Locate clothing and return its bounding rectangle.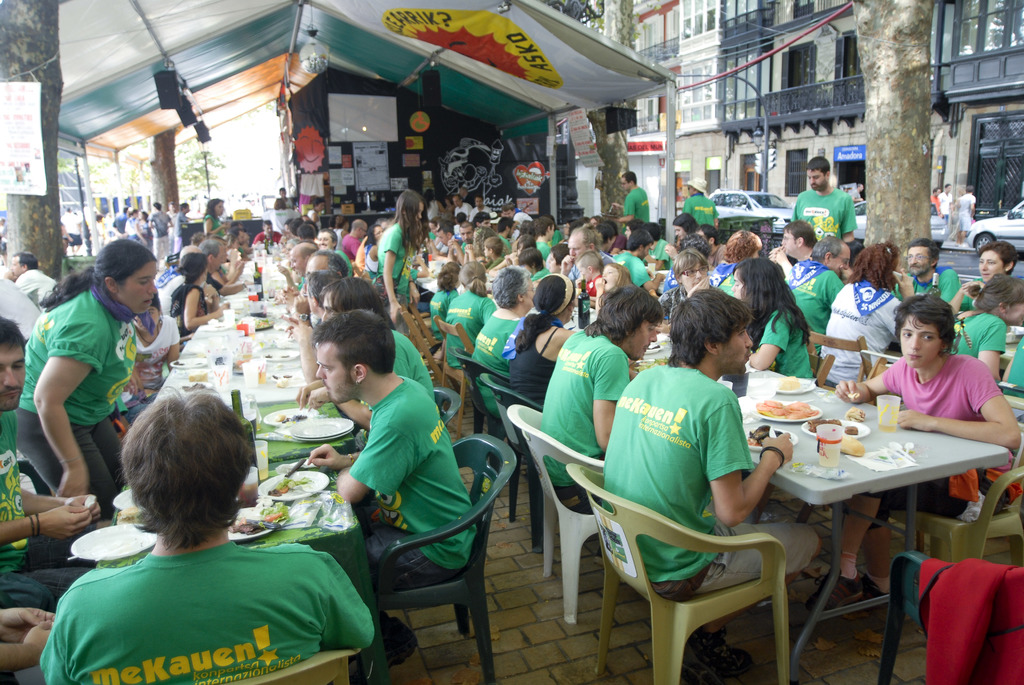
select_region(540, 329, 623, 518).
